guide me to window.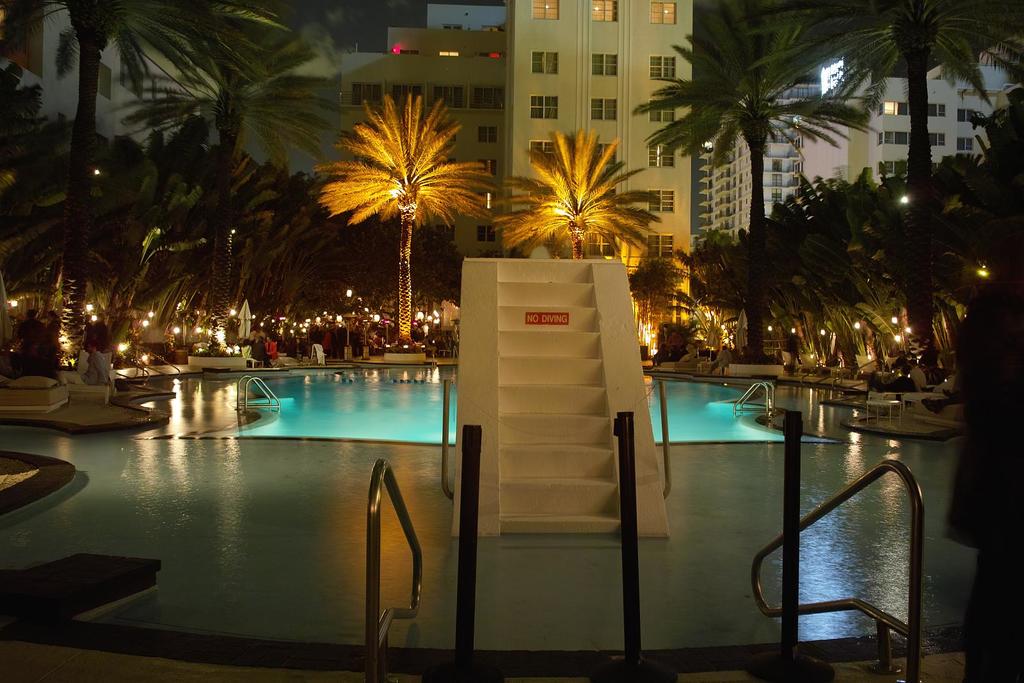
Guidance: bbox(531, 95, 558, 119).
